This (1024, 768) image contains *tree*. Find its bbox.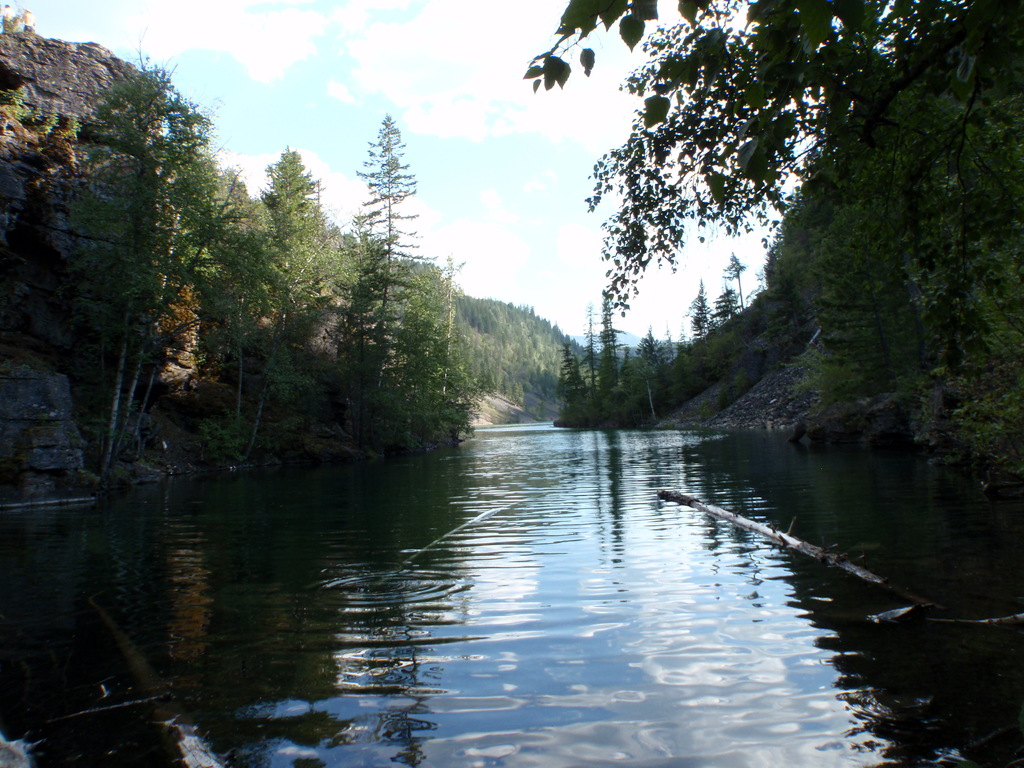
(636, 331, 671, 428).
